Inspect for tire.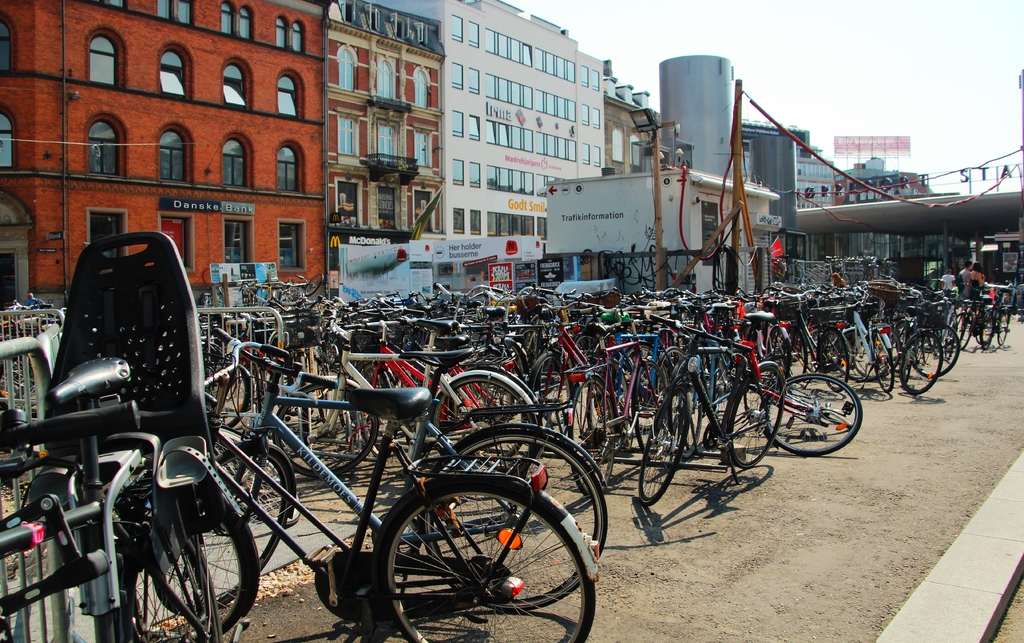
Inspection: region(152, 440, 297, 621).
